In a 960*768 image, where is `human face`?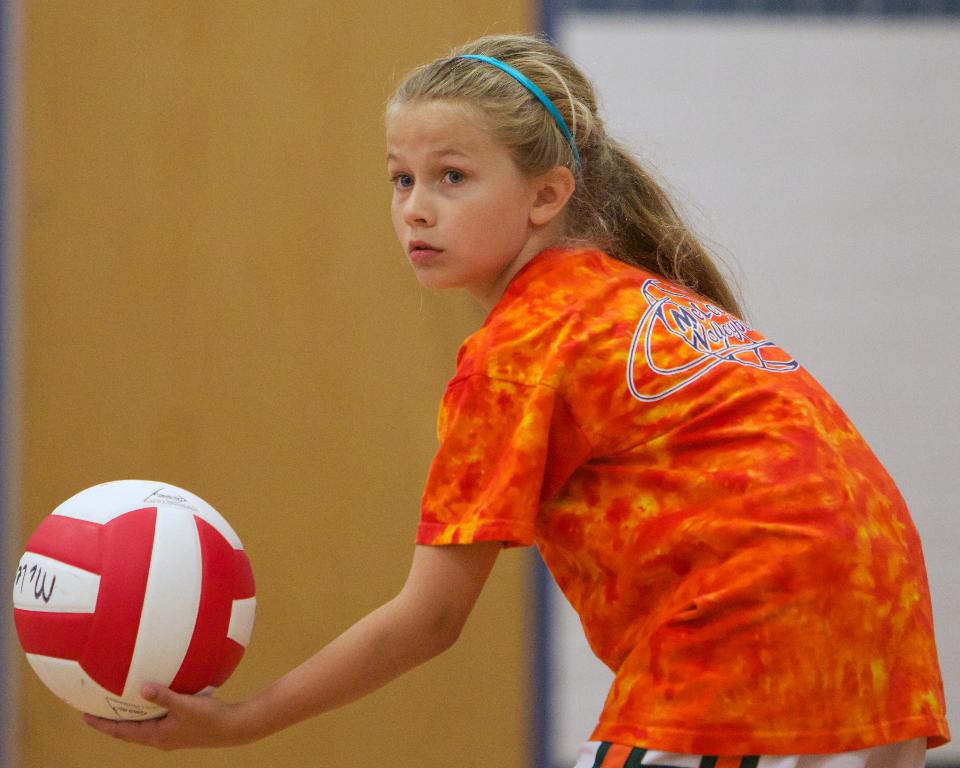
390 104 527 292.
